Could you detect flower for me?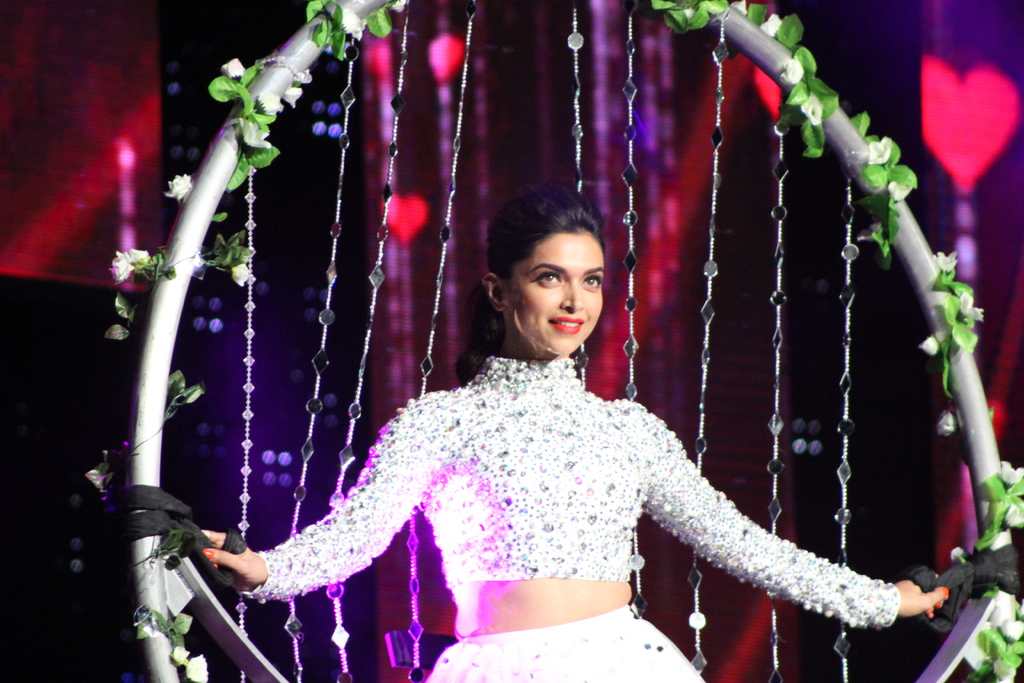
Detection result: pyautogui.locateOnScreen(168, 173, 194, 203).
